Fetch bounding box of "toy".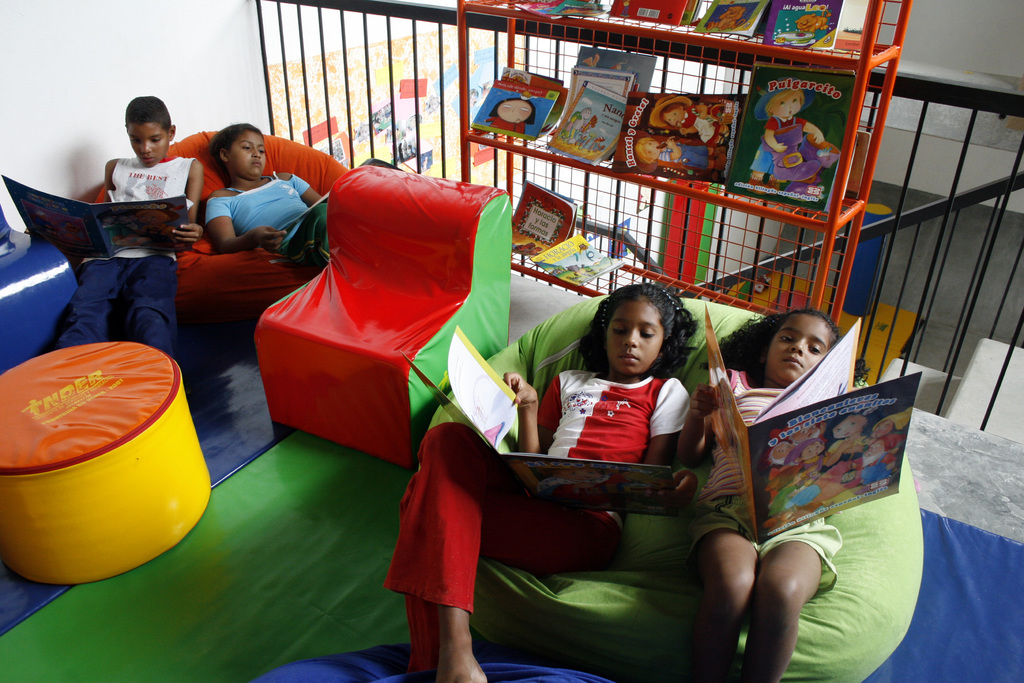
Bbox: 778,432,844,509.
